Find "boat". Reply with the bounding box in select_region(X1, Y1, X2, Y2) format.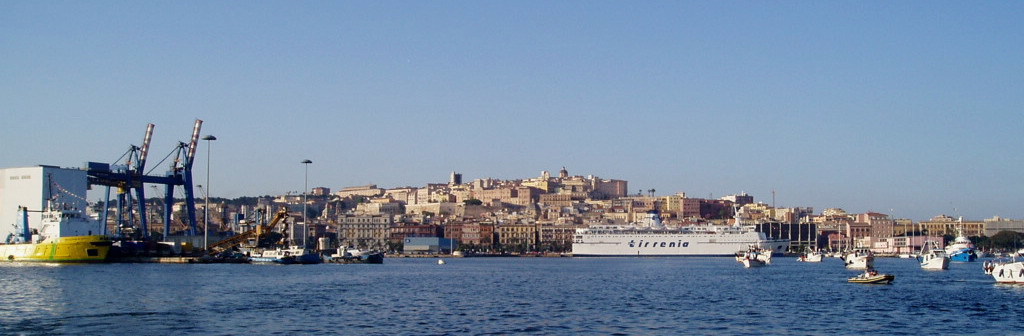
select_region(841, 244, 876, 273).
